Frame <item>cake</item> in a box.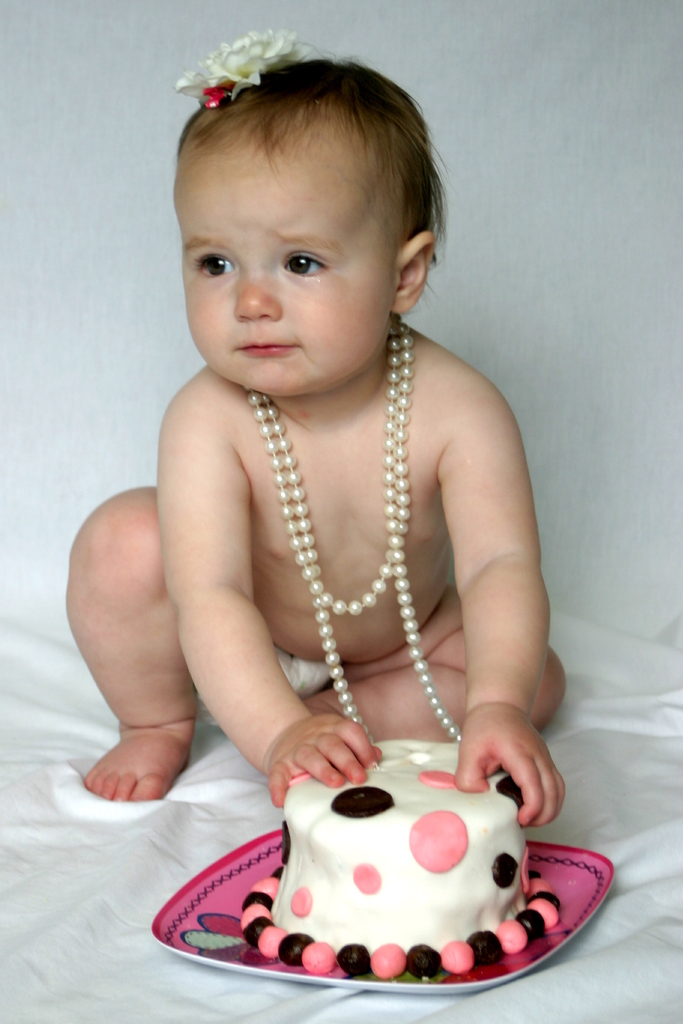
(x1=233, y1=734, x2=571, y2=982).
